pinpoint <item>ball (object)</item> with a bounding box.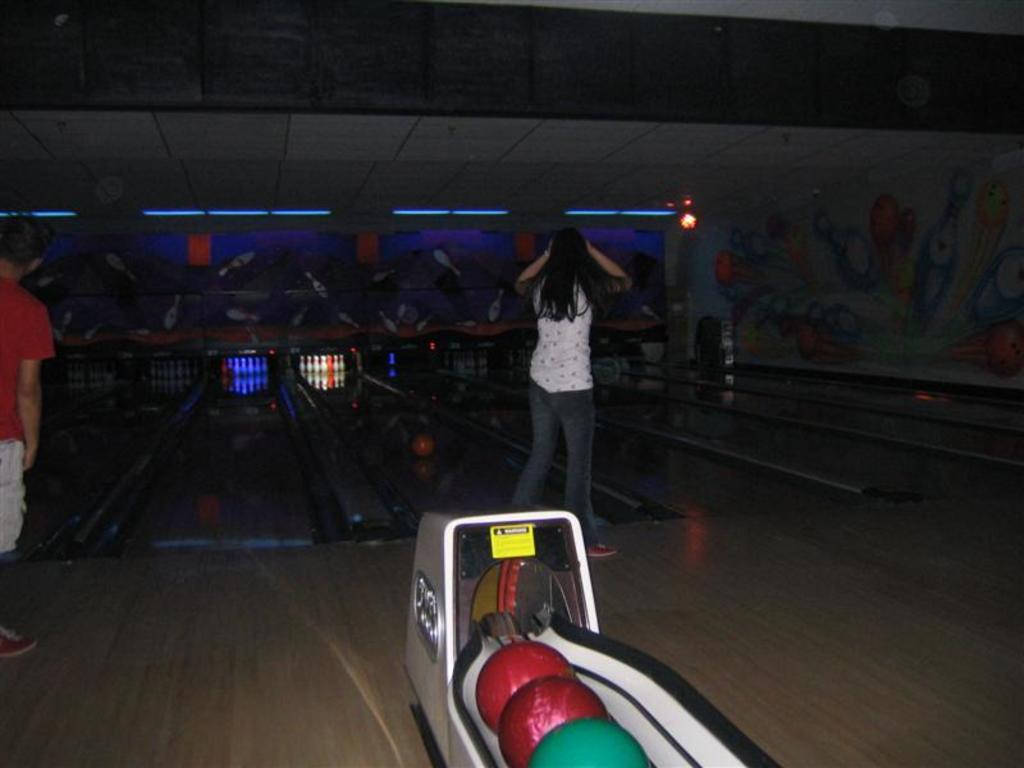
pyautogui.locateOnScreen(526, 716, 652, 767).
